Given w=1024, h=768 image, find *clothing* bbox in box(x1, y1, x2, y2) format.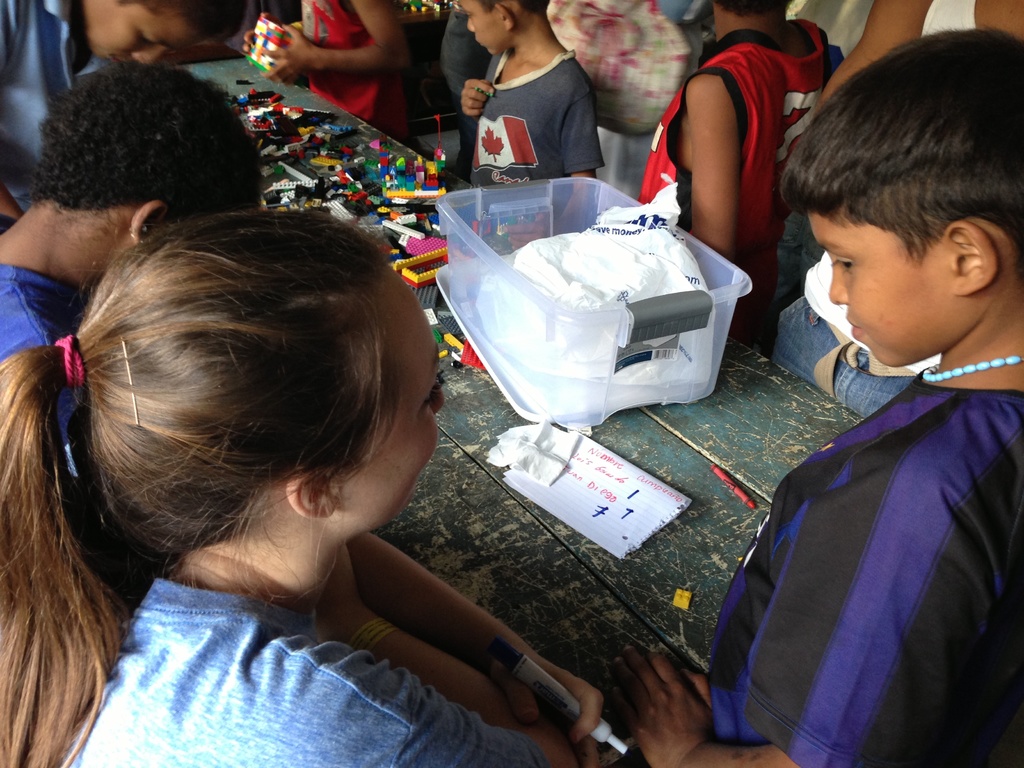
box(636, 29, 844, 359).
